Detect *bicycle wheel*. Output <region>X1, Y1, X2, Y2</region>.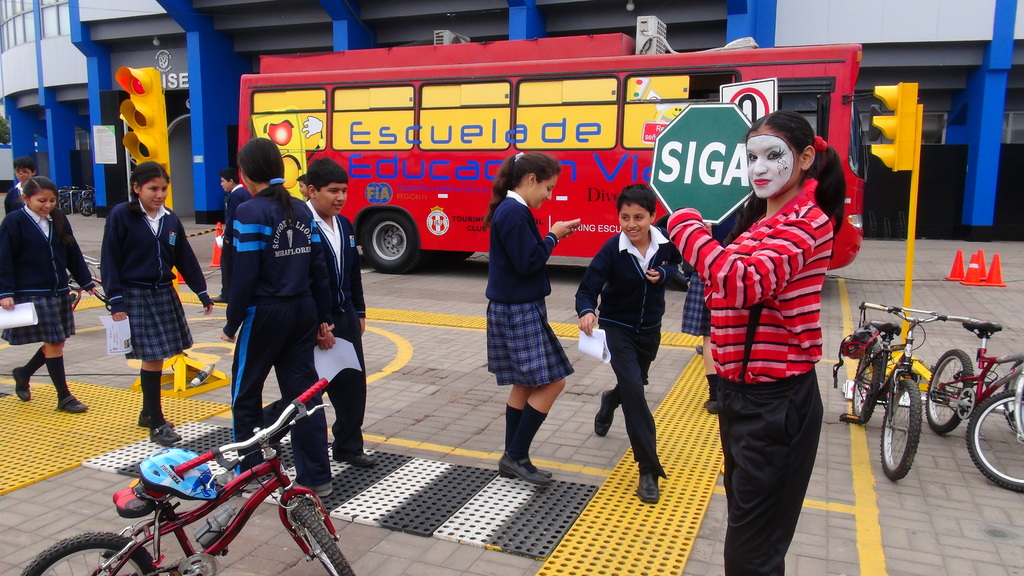
<region>880, 374, 924, 482</region>.
